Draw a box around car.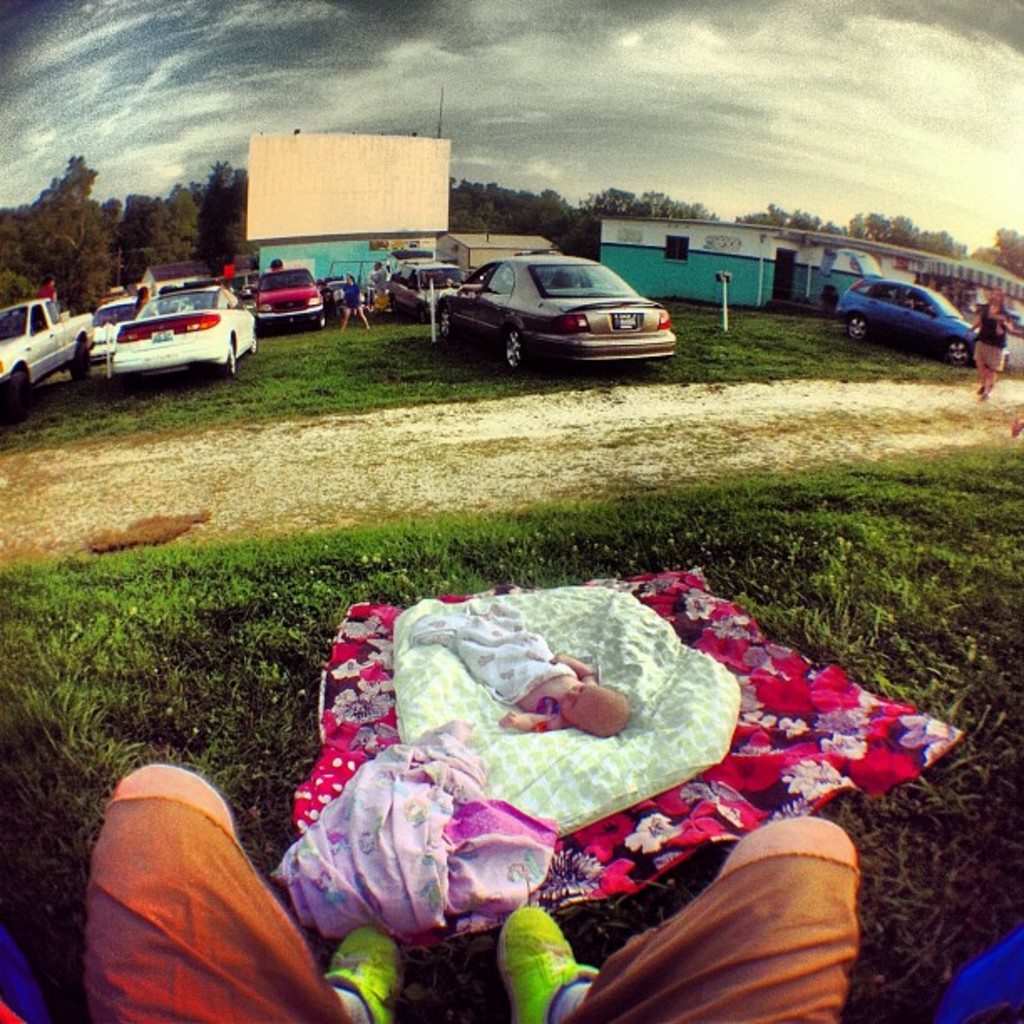
BBox(393, 256, 467, 315).
